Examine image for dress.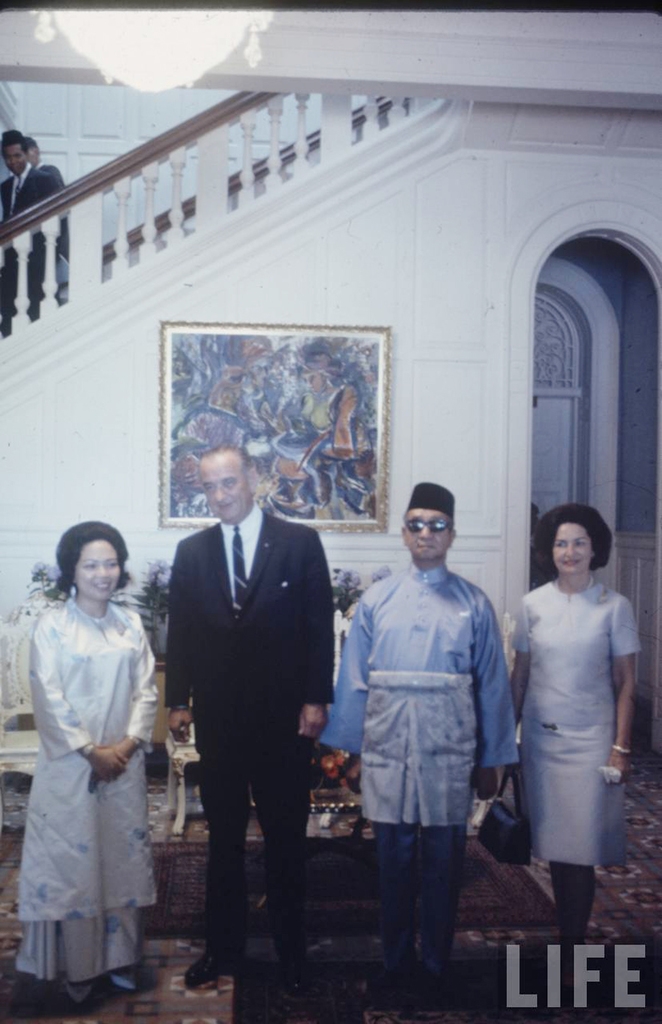
Examination result: locate(15, 598, 154, 981).
